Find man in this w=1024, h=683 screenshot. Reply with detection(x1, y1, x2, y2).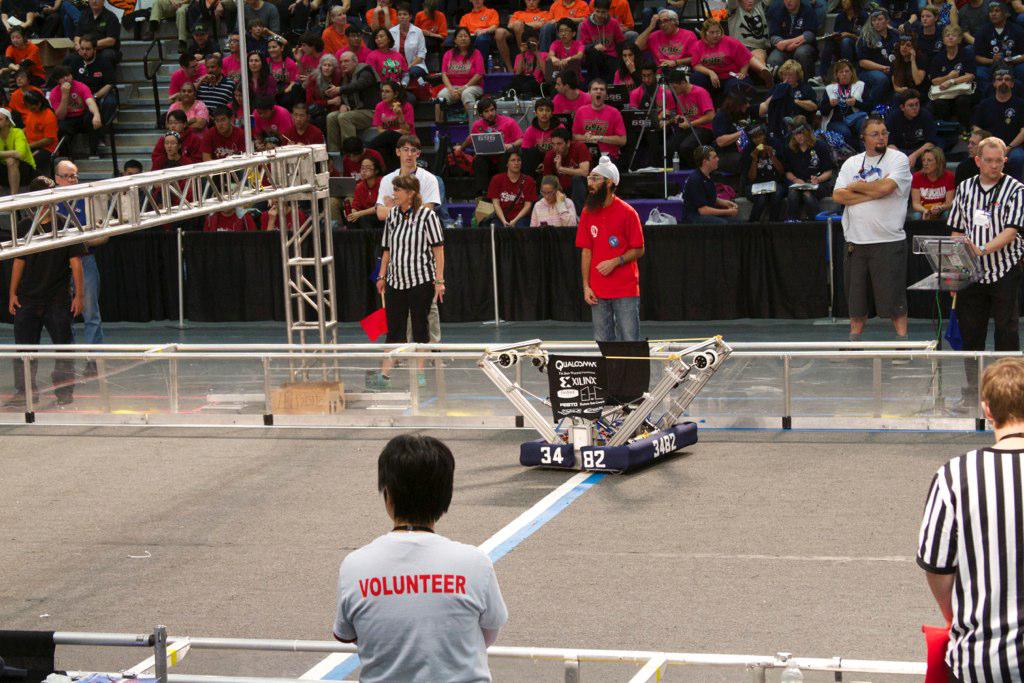
detection(840, 118, 938, 324).
